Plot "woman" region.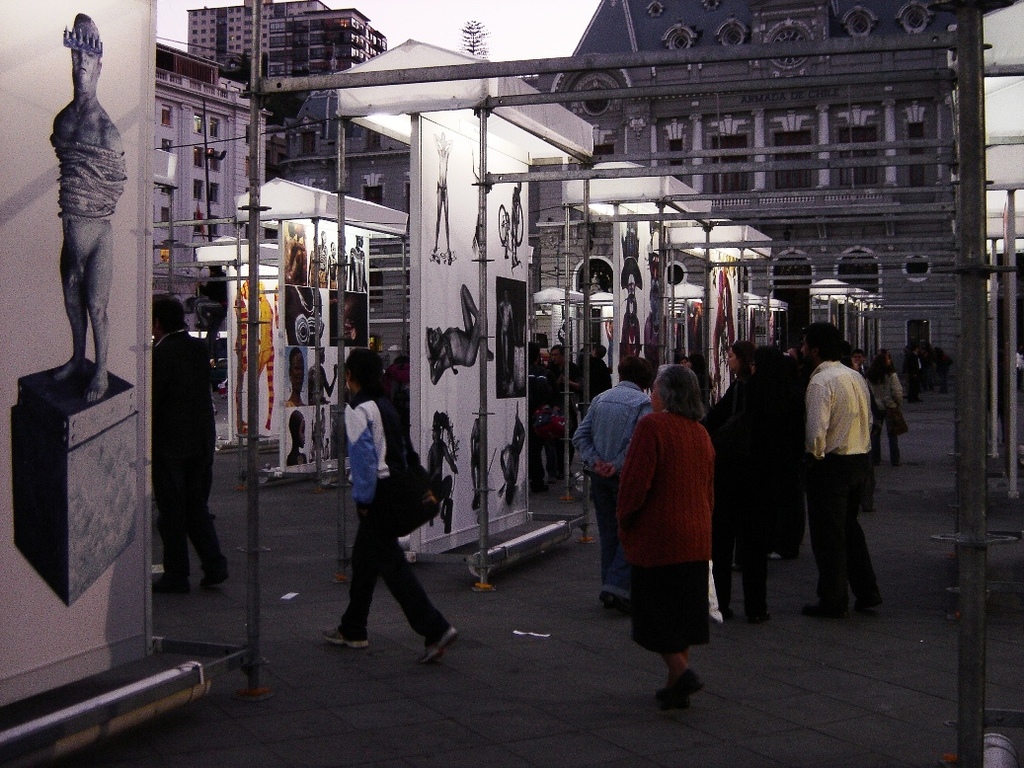
Plotted at (685, 354, 715, 411).
